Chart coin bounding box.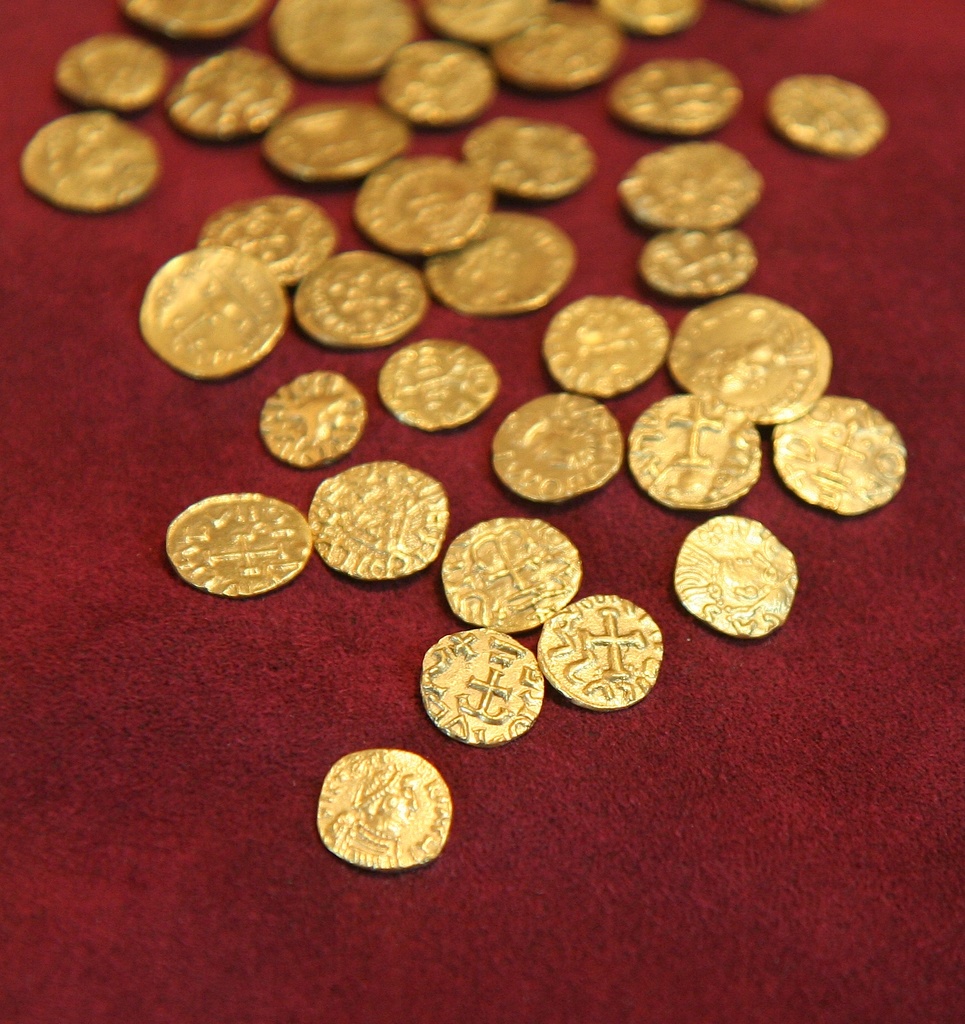
Charted: pyautogui.locateOnScreen(426, 625, 543, 749).
